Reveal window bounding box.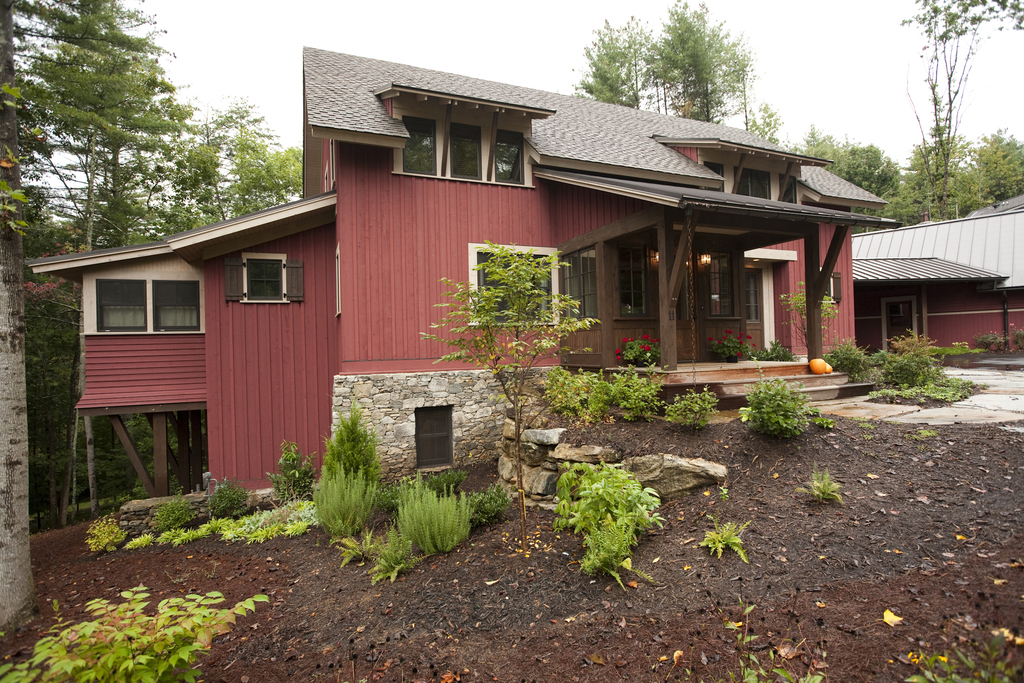
Revealed: [left=404, top=114, right=438, bottom=173].
